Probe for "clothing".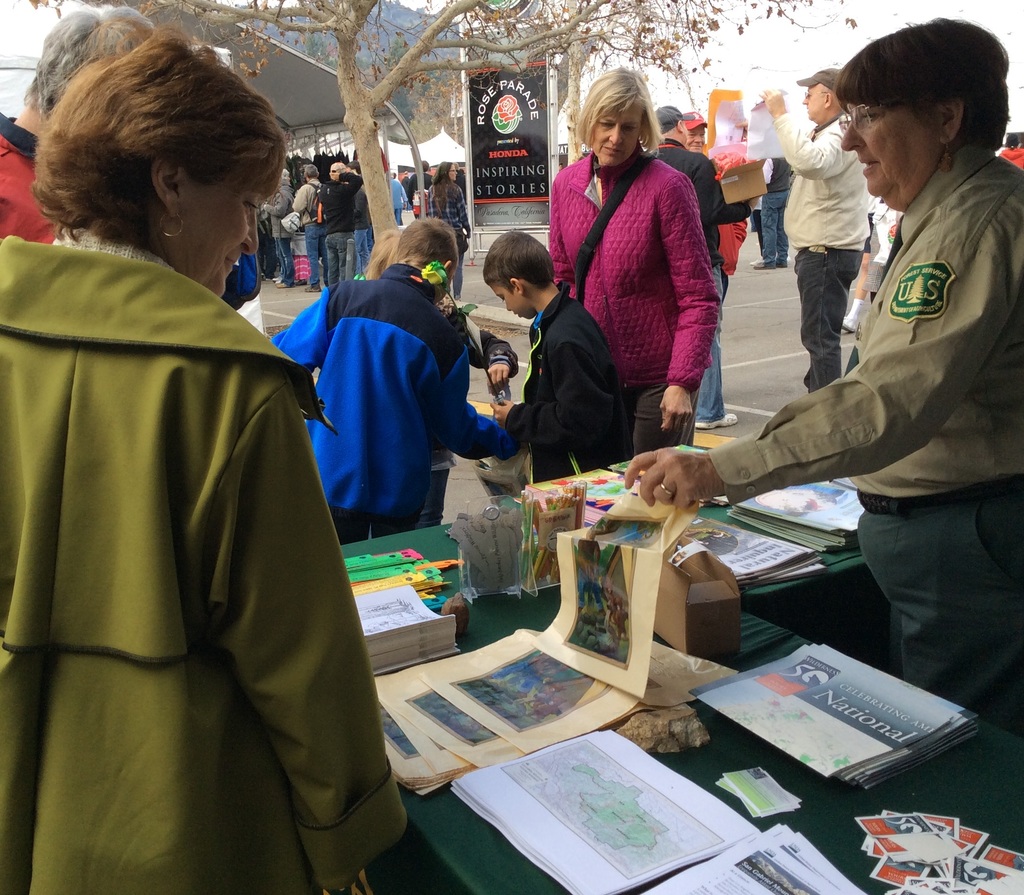
Probe result: {"x1": 275, "y1": 262, "x2": 520, "y2": 536}.
